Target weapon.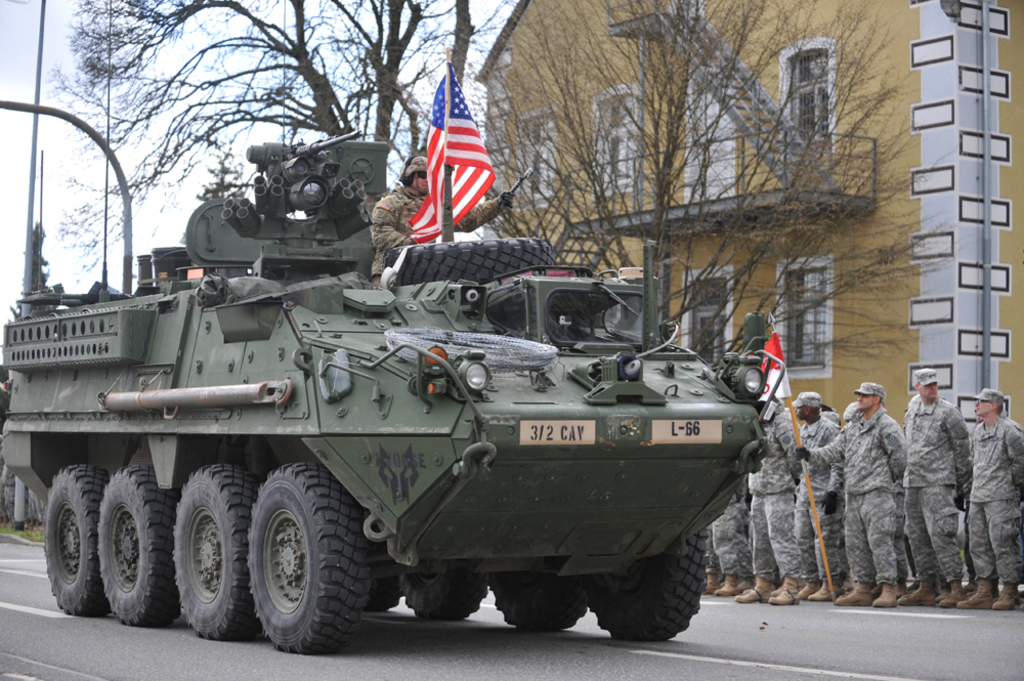
Target region: 288:131:373:171.
